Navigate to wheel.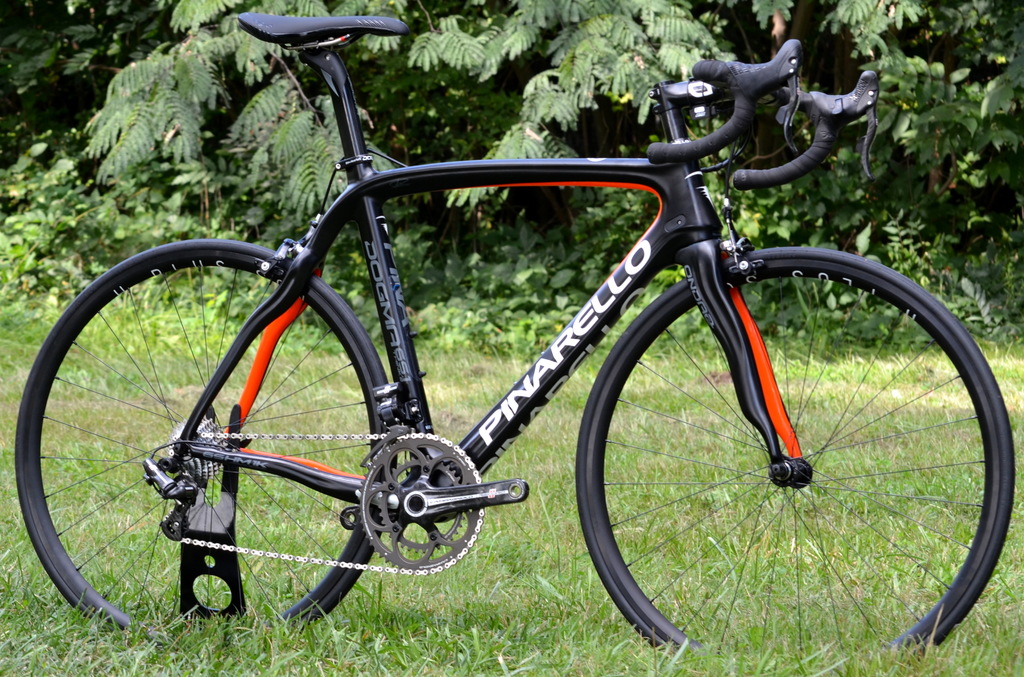
Navigation target: BBox(575, 245, 1014, 676).
